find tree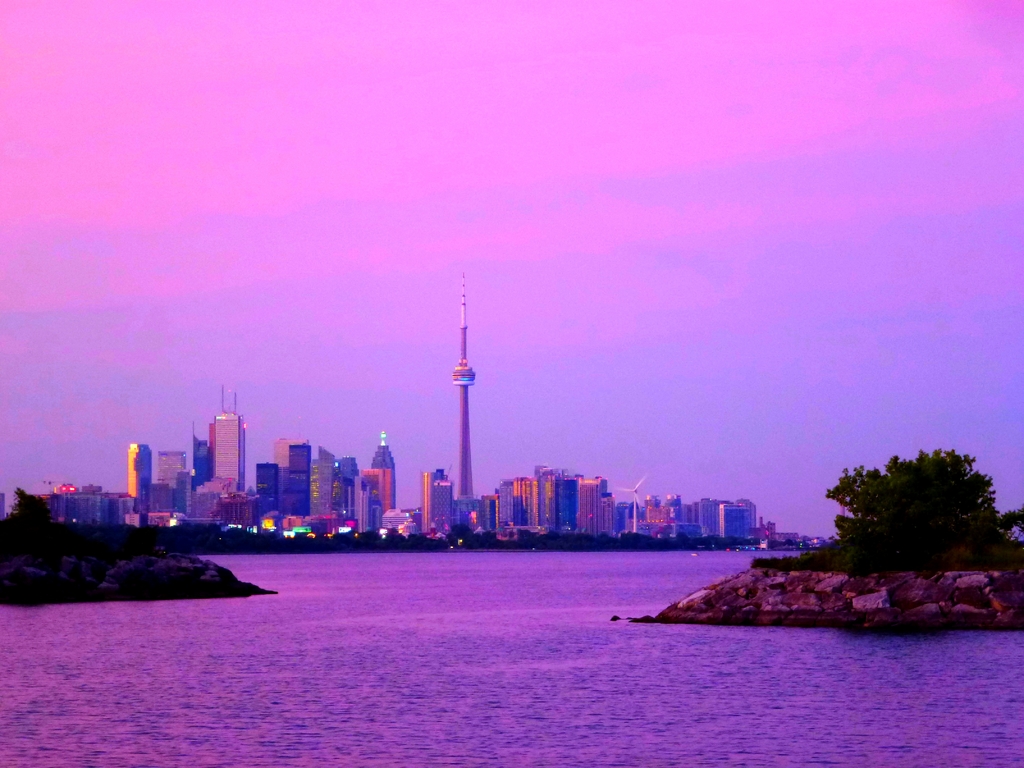
{"x1": 825, "y1": 440, "x2": 1001, "y2": 574}
